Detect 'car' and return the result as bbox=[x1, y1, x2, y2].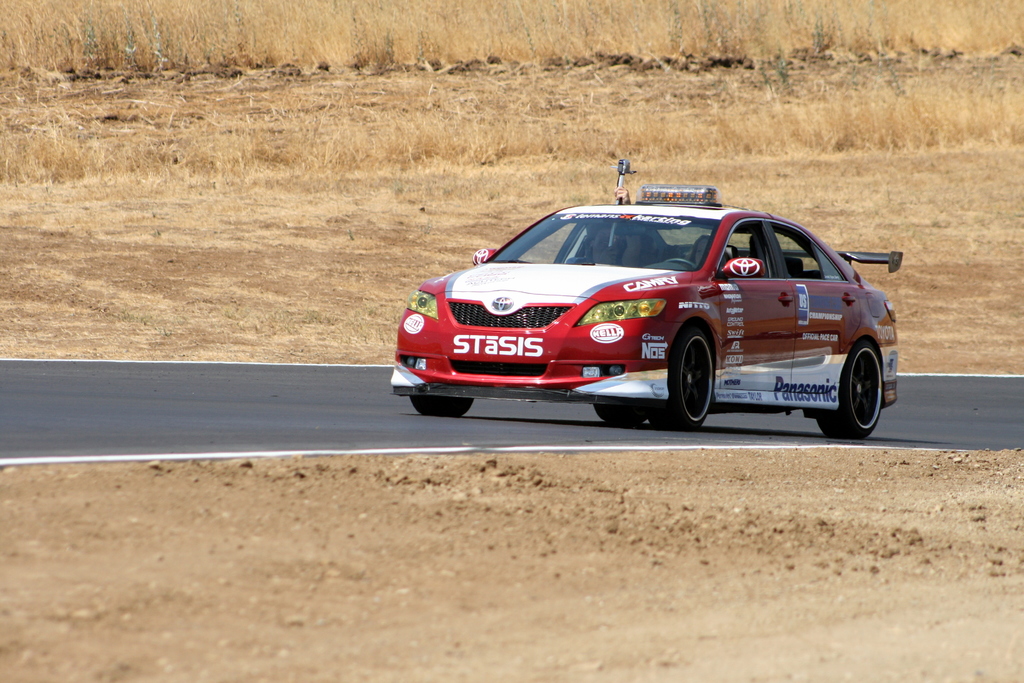
bbox=[390, 185, 913, 433].
